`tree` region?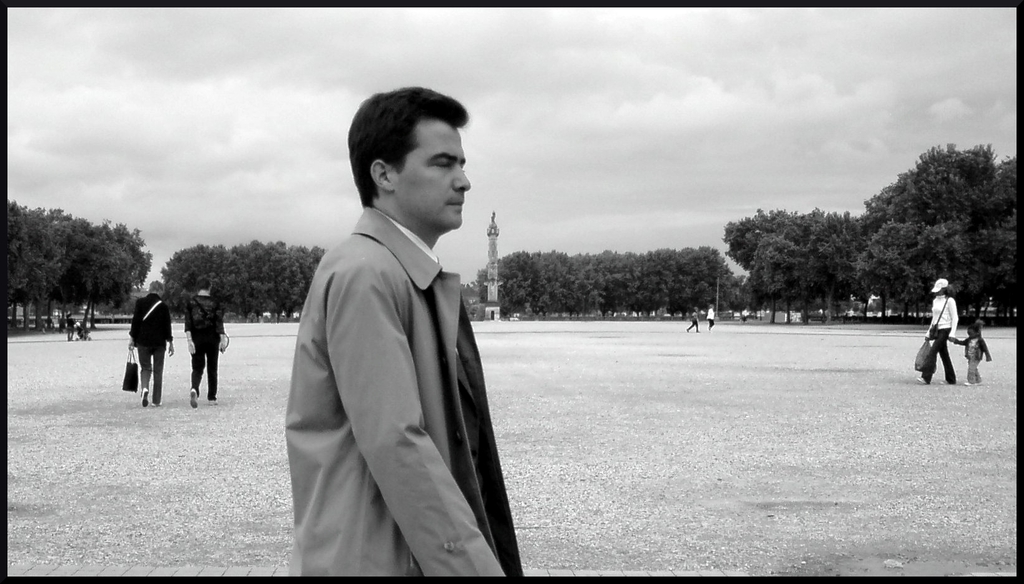
crop(899, 133, 1004, 212)
